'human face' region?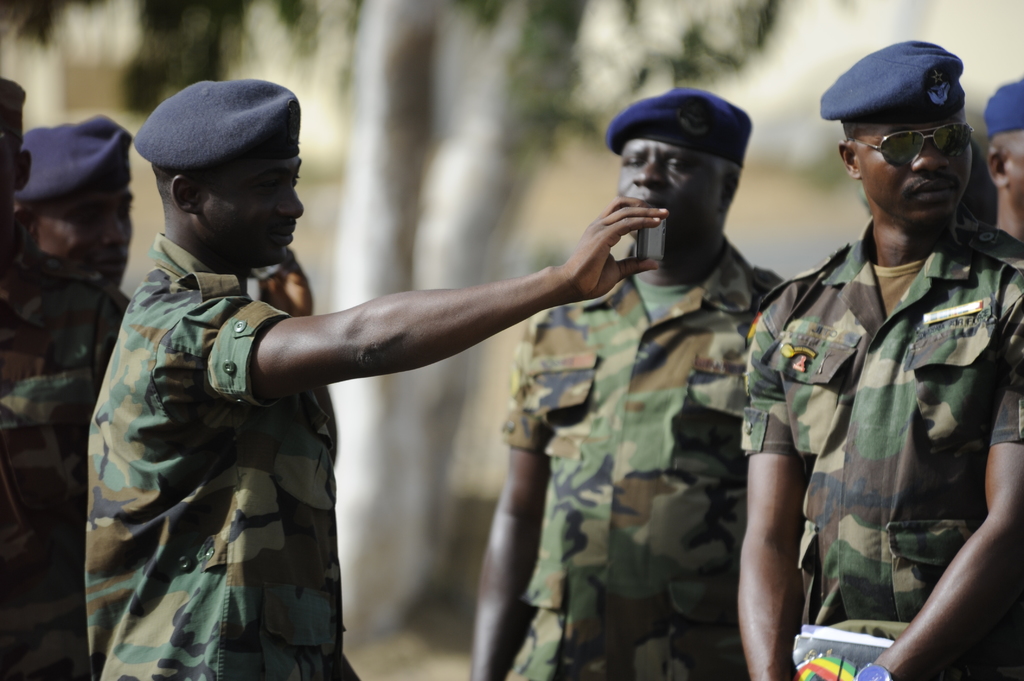
[202,156,307,272]
